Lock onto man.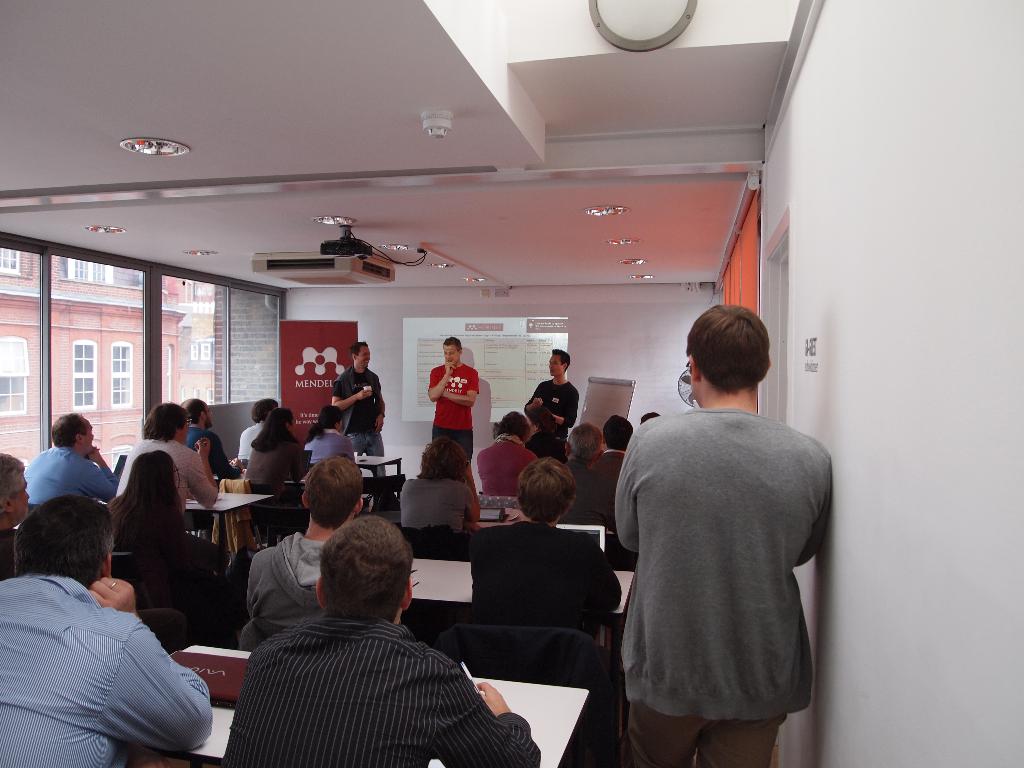
Locked: locate(239, 455, 366, 652).
